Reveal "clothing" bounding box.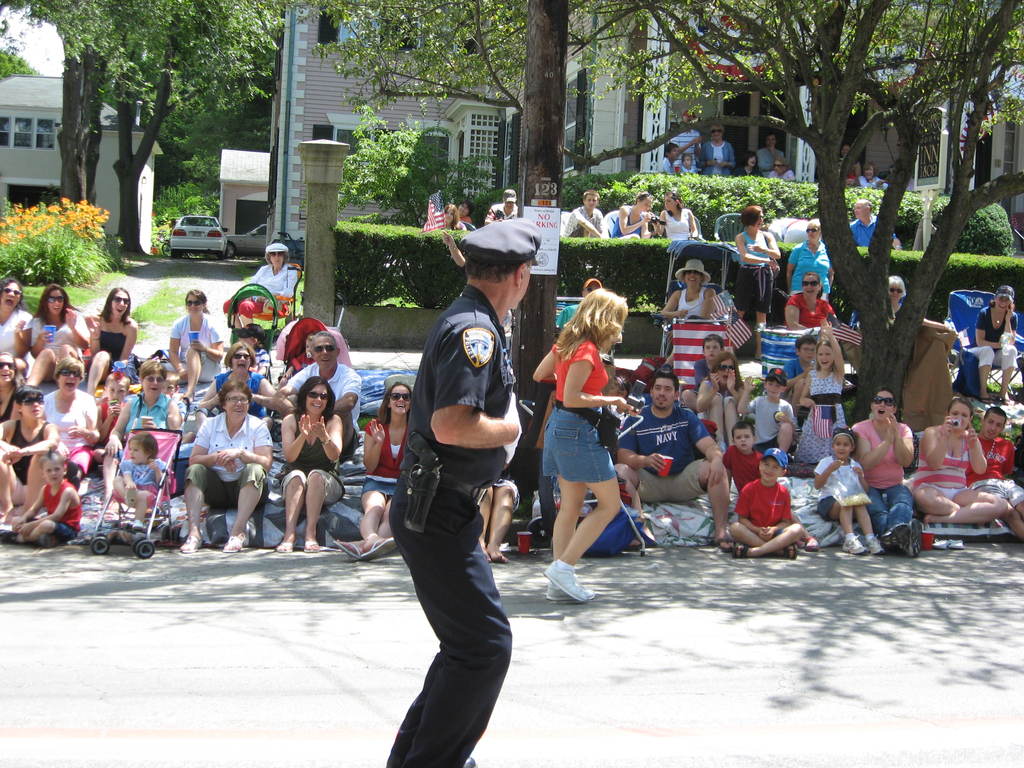
Revealed: Rect(0, 411, 40, 498).
